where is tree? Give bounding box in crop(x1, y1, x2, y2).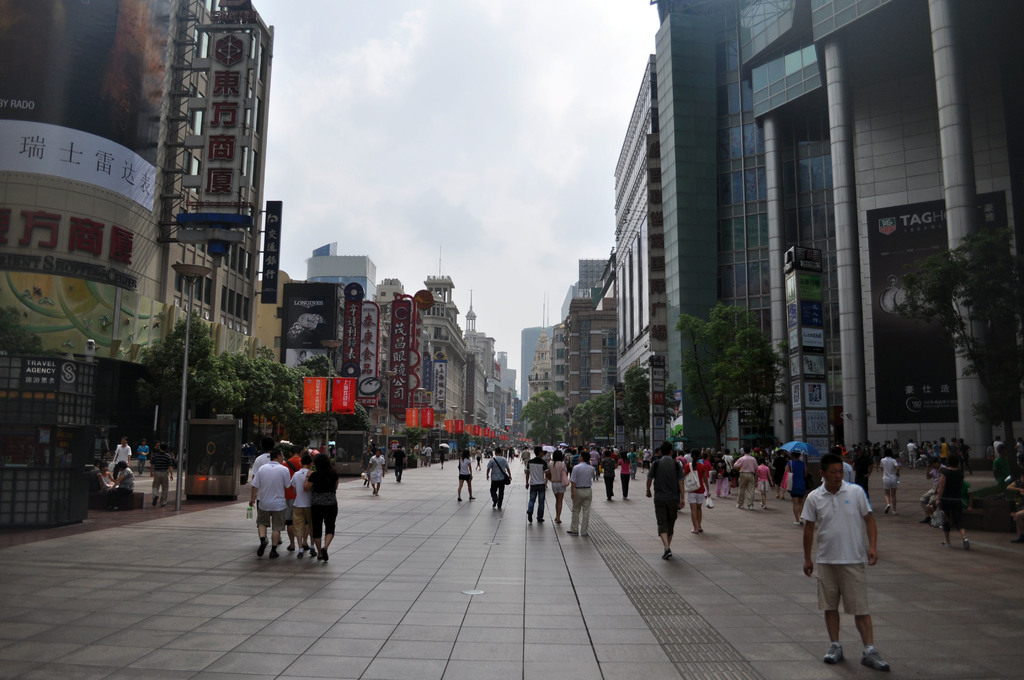
crop(569, 363, 652, 460).
